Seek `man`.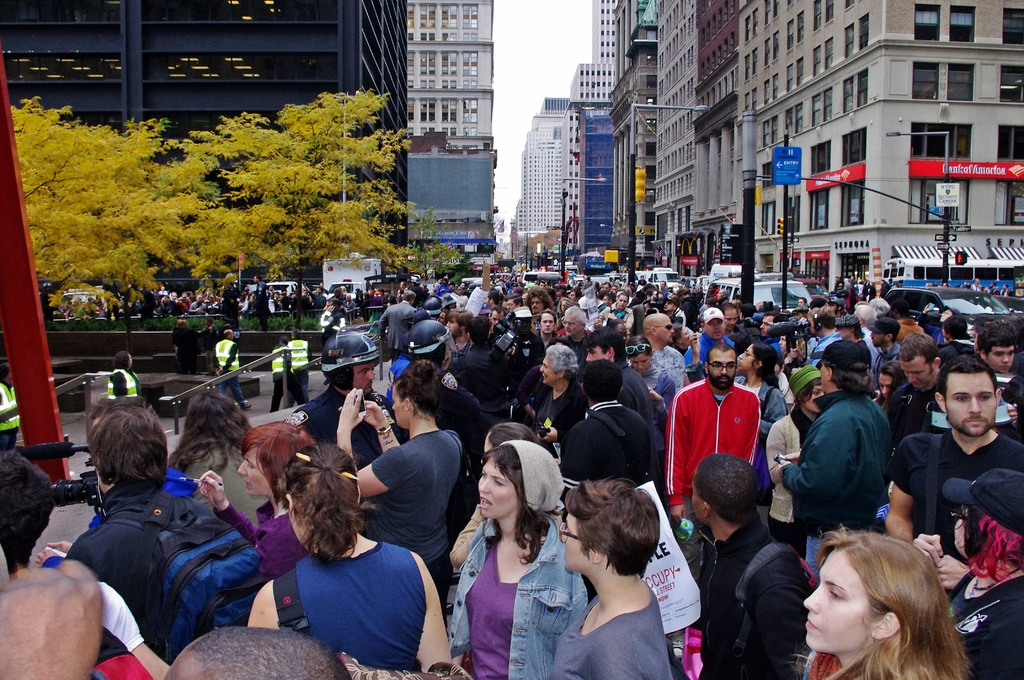
Rect(214, 329, 252, 409).
